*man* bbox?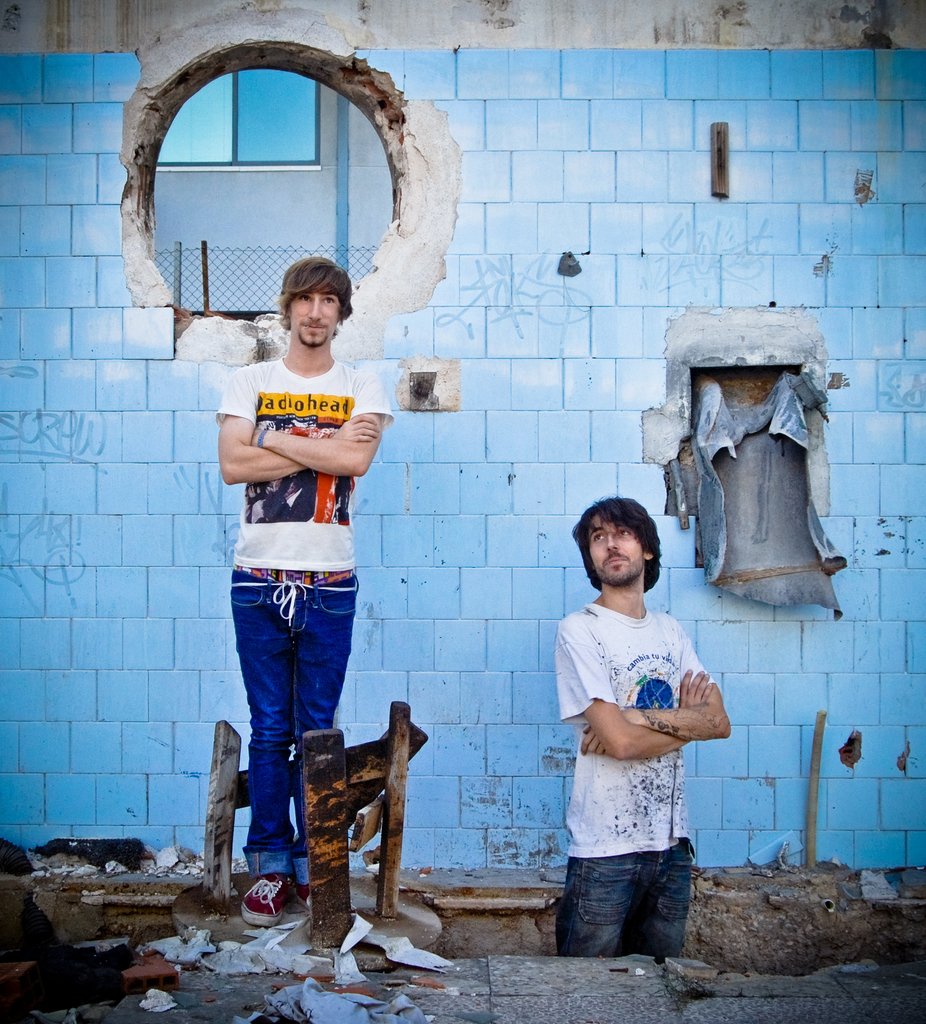
pyautogui.locateOnScreen(549, 488, 746, 958)
